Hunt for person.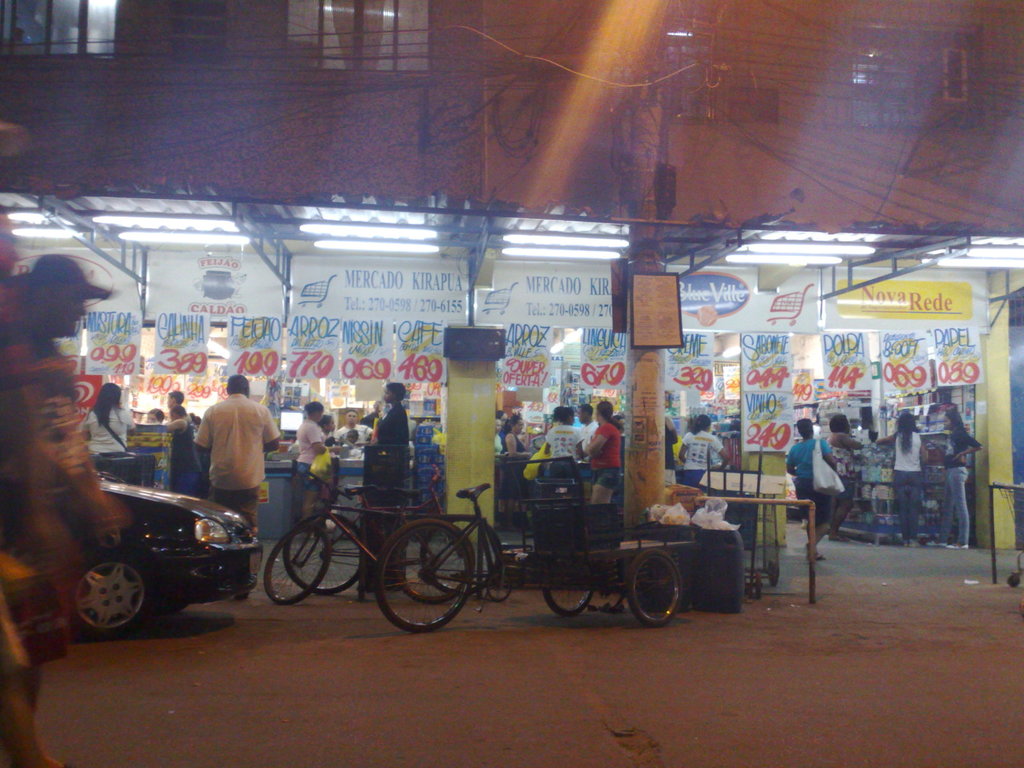
Hunted down at locate(500, 412, 532, 525).
